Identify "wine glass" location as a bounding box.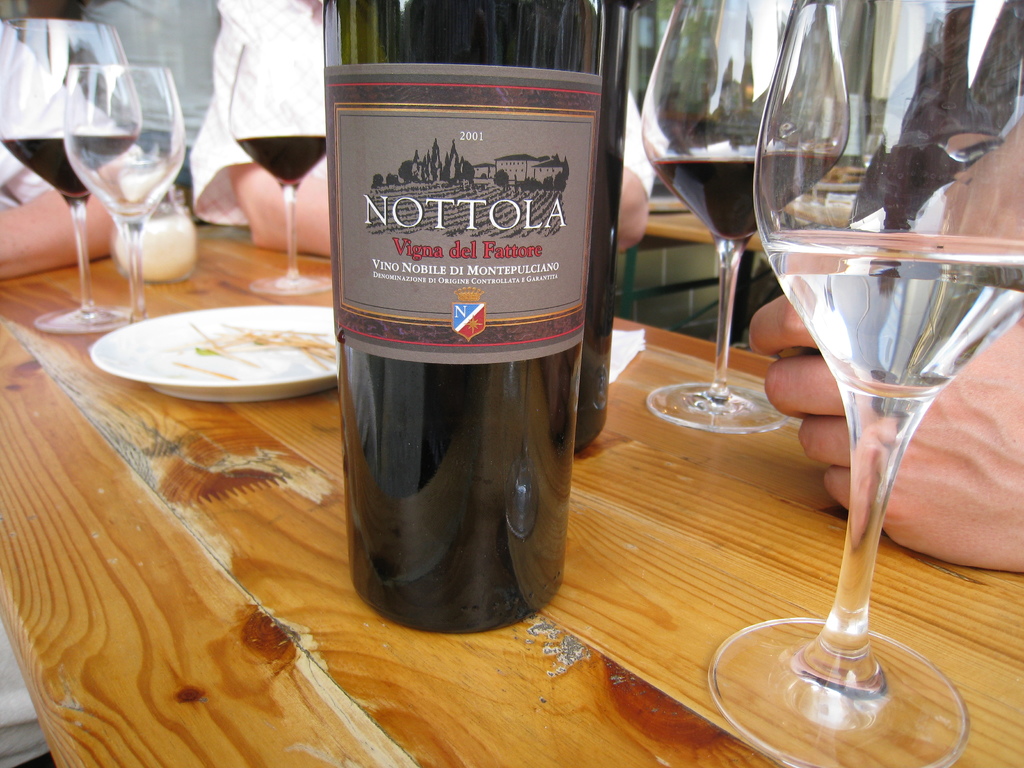
crop(0, 16, 135, 339).
